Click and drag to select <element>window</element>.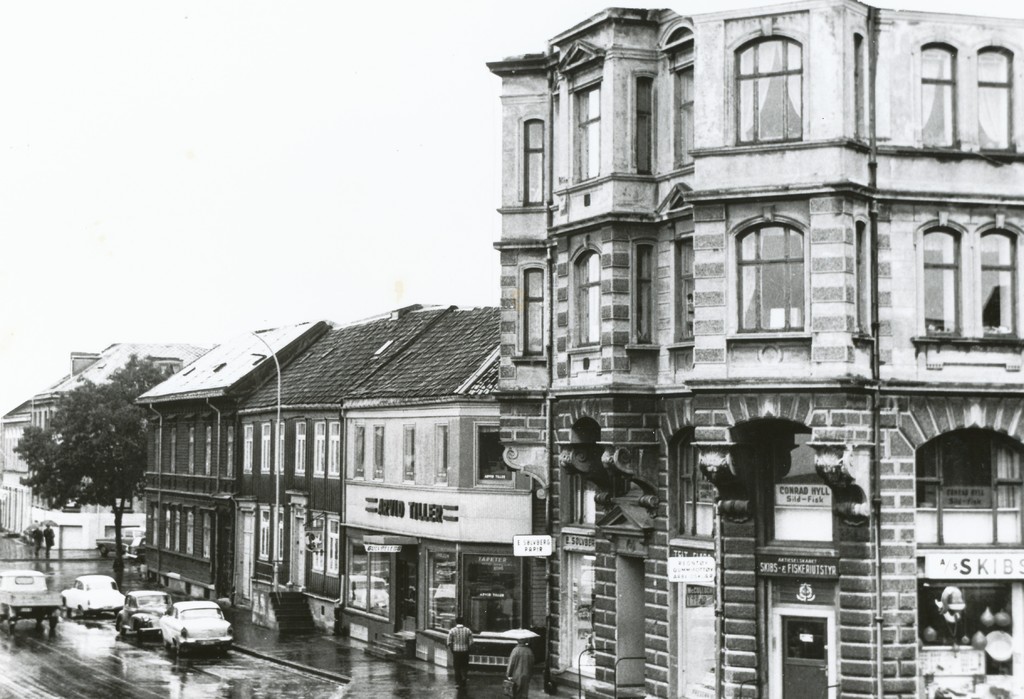
Selection: Rect(348, 528, 403, 637).
